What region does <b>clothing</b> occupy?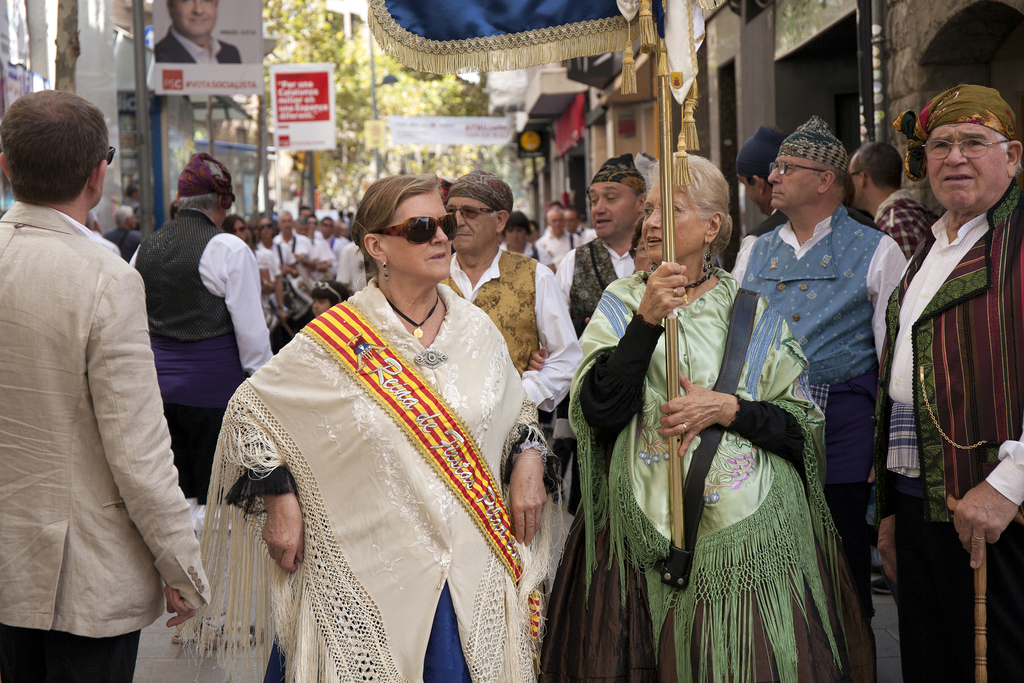
BBox(542, 224, 554, 240).
